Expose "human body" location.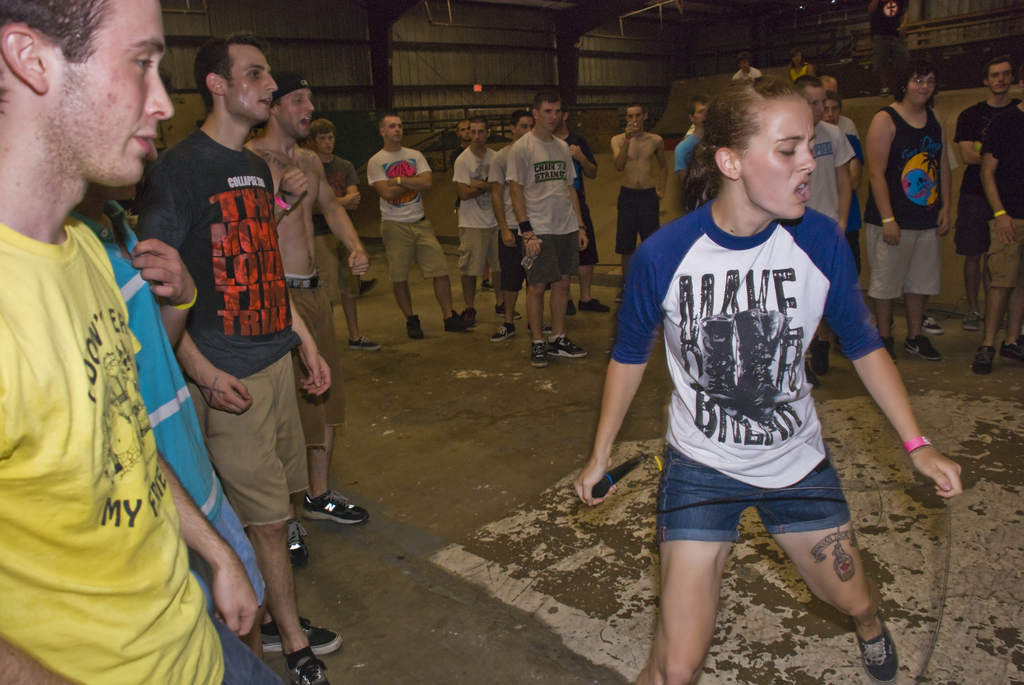
Exposed at 575:195:975:679.
